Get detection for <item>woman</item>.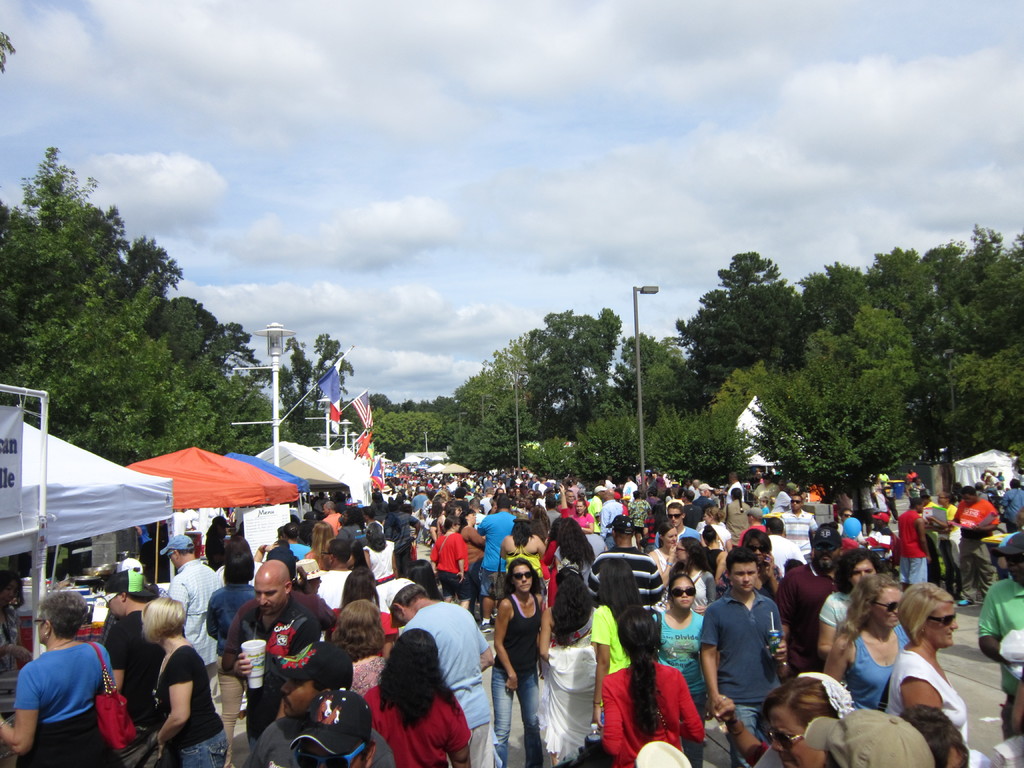
Detection: [361,522,401,620].
